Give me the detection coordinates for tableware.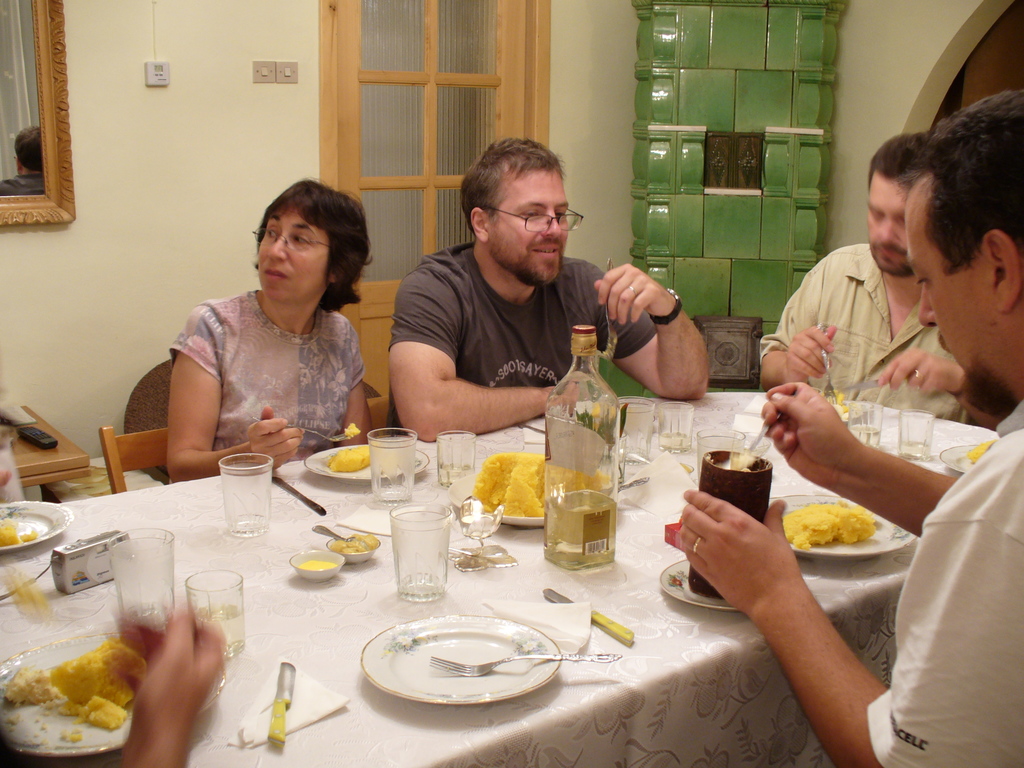
region(367, 429, 415, 506).
